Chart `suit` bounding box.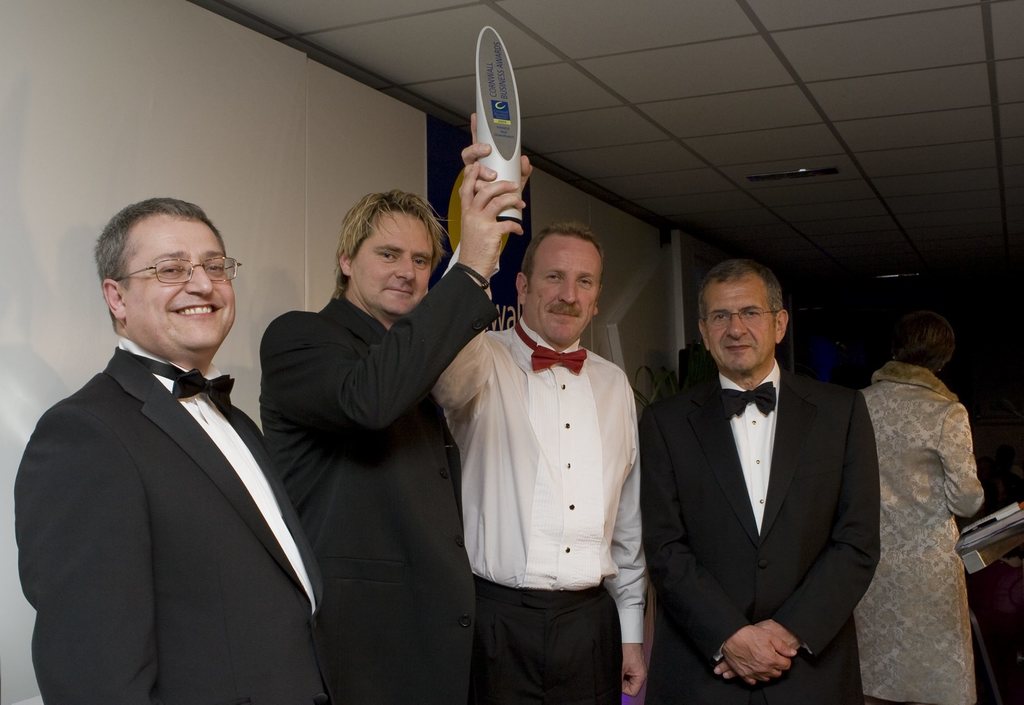
Charted: bbox(17, 335, 340, 704).
